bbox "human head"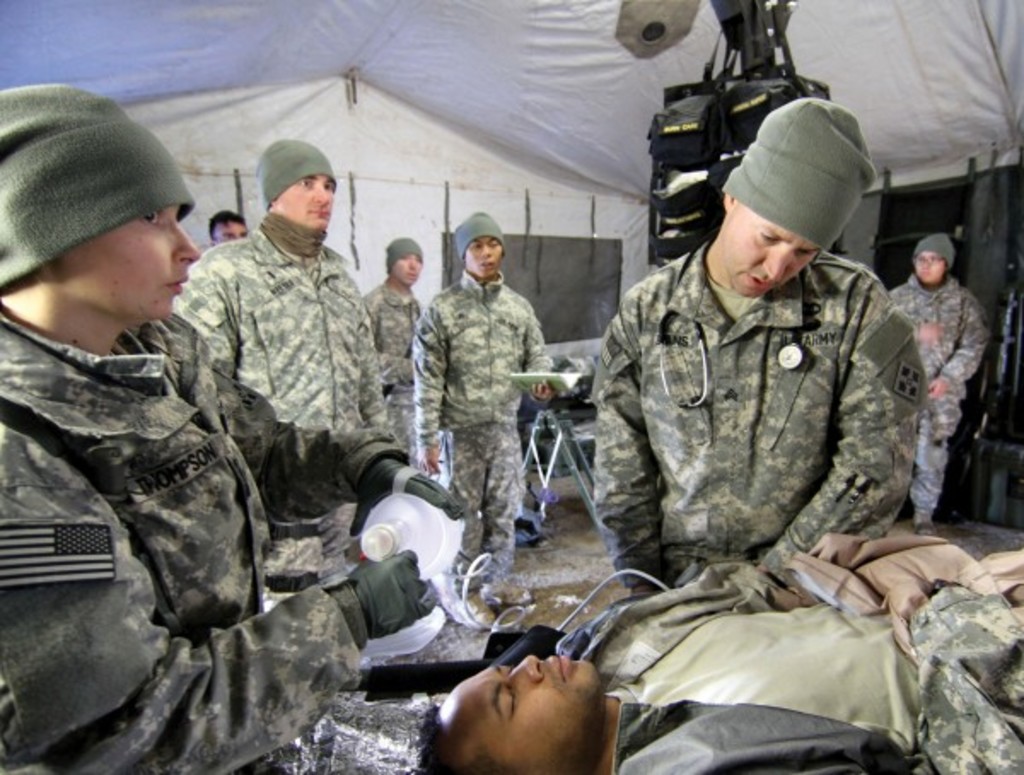
rect(254, 135, 336, 227)
